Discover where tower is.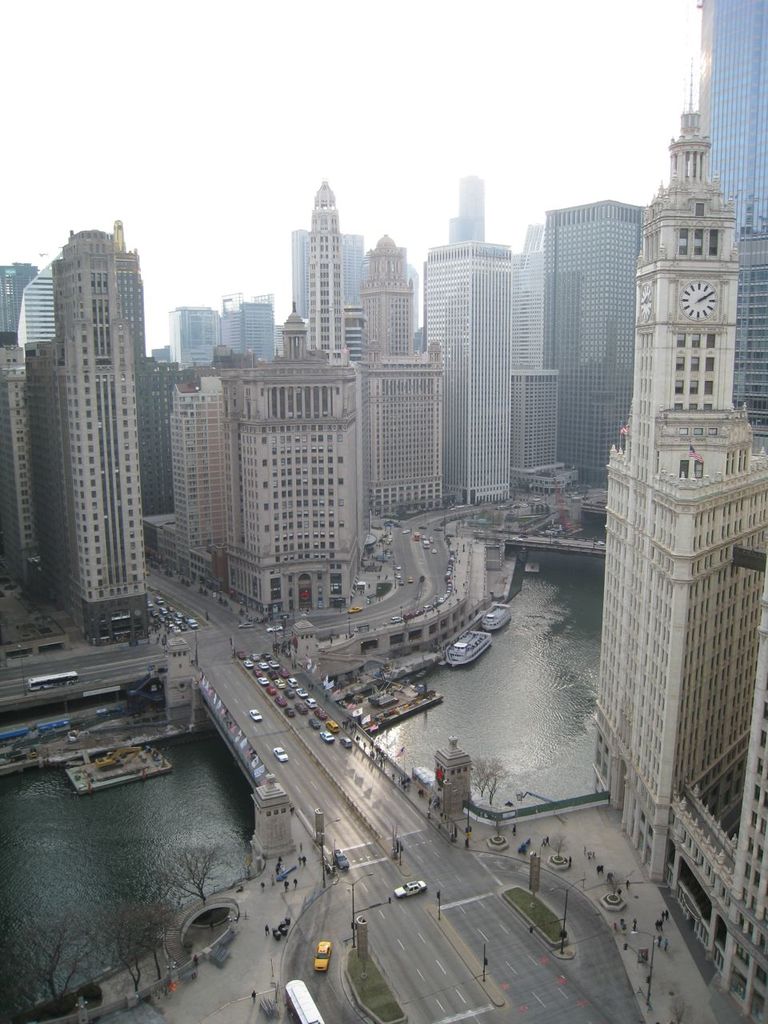
Discovered at select_region(549, 210, 662, 503).
